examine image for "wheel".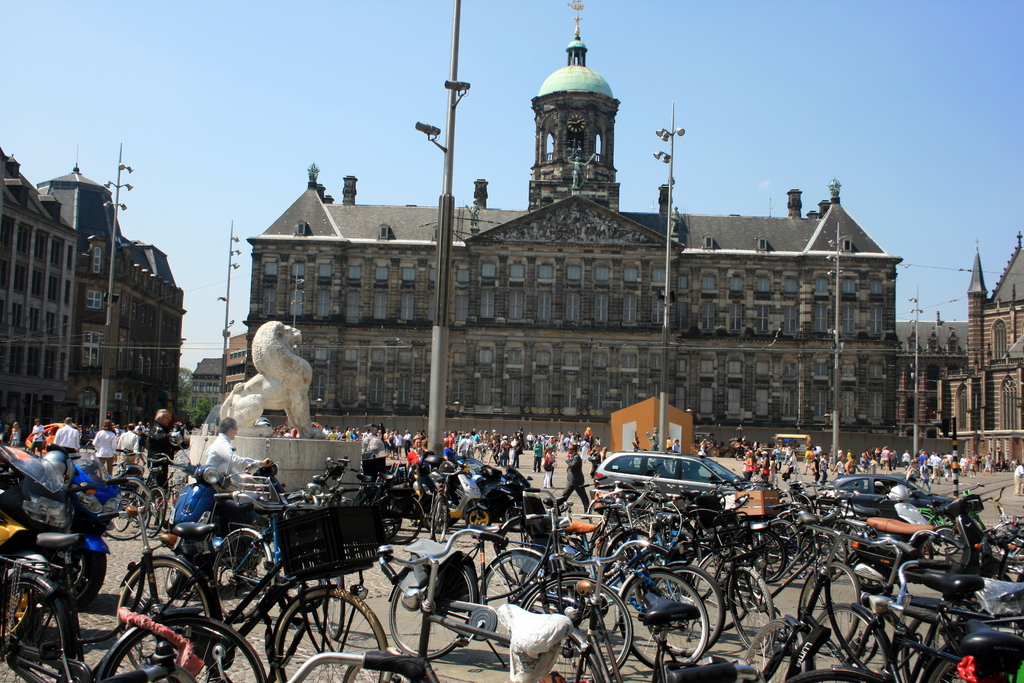
Examination result: (793,667,869,682).
